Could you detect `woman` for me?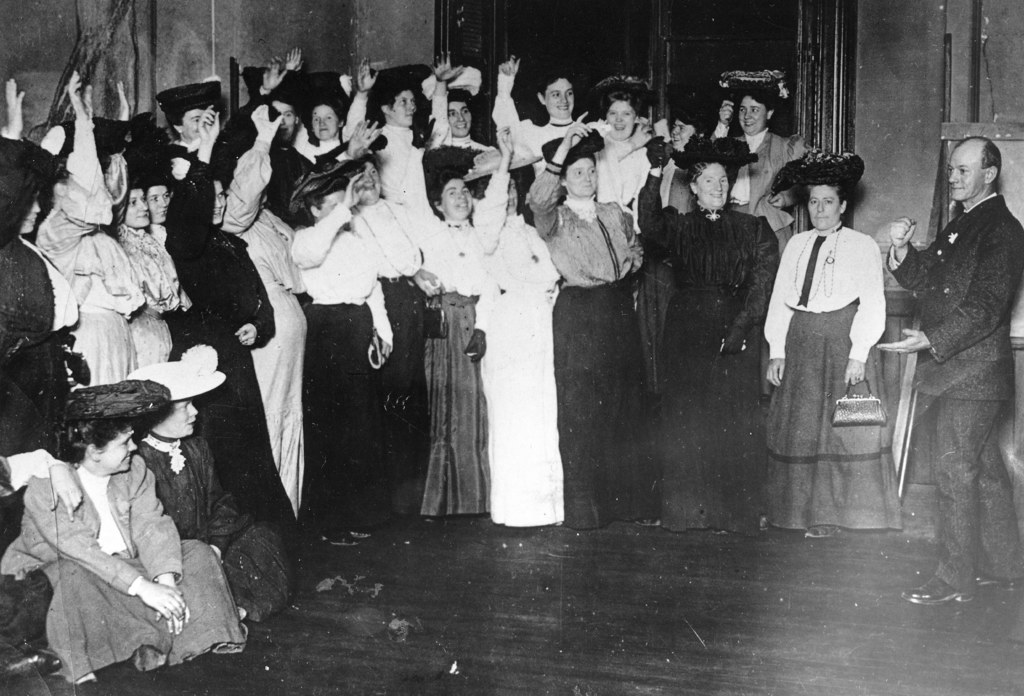
Detection result: [x1=756, y1=147, x2=904, y2=540].
